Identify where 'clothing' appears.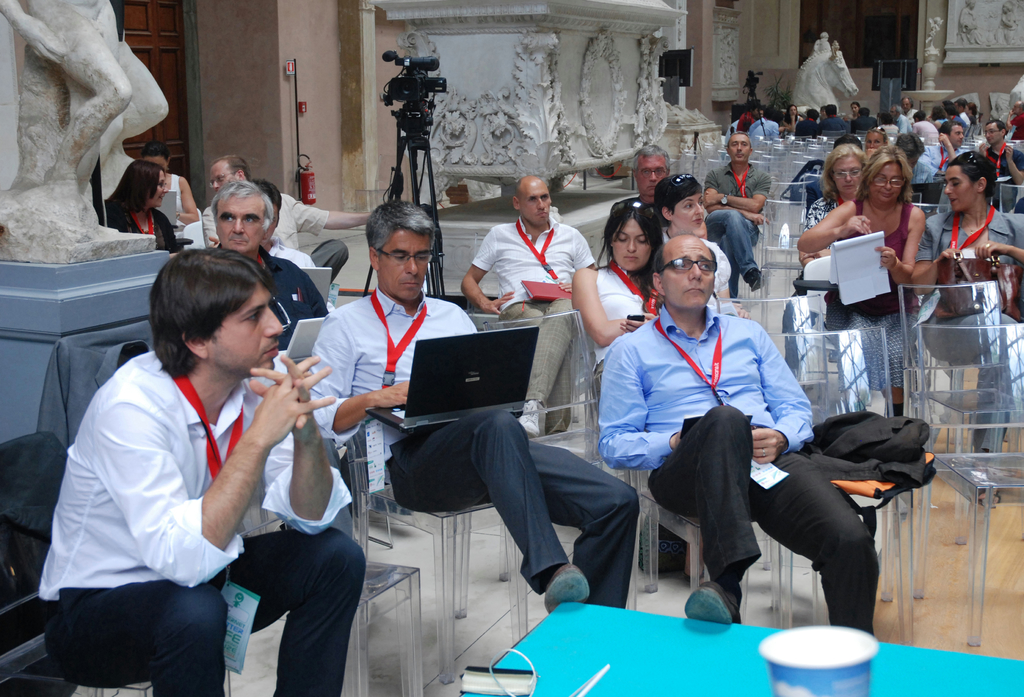
Appears at 895, 112, 915, 136.
